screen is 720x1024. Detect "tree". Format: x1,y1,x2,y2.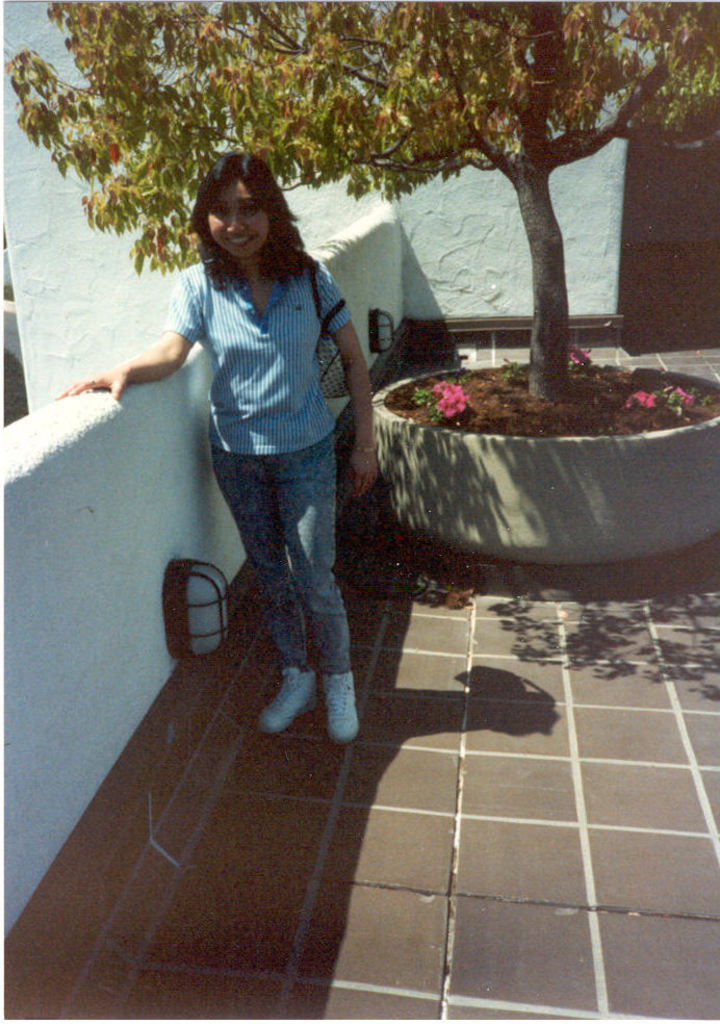
1,0,719,412.
